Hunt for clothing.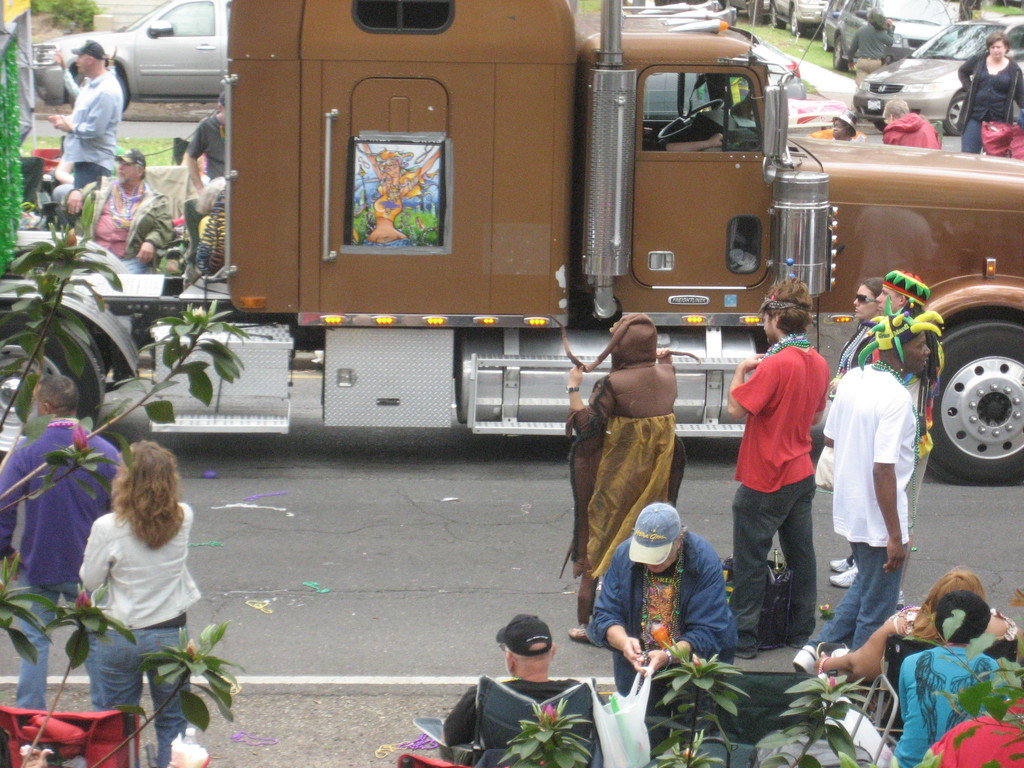
Hunted down at <bbox>90, 175, 157, 266</bbox>.
